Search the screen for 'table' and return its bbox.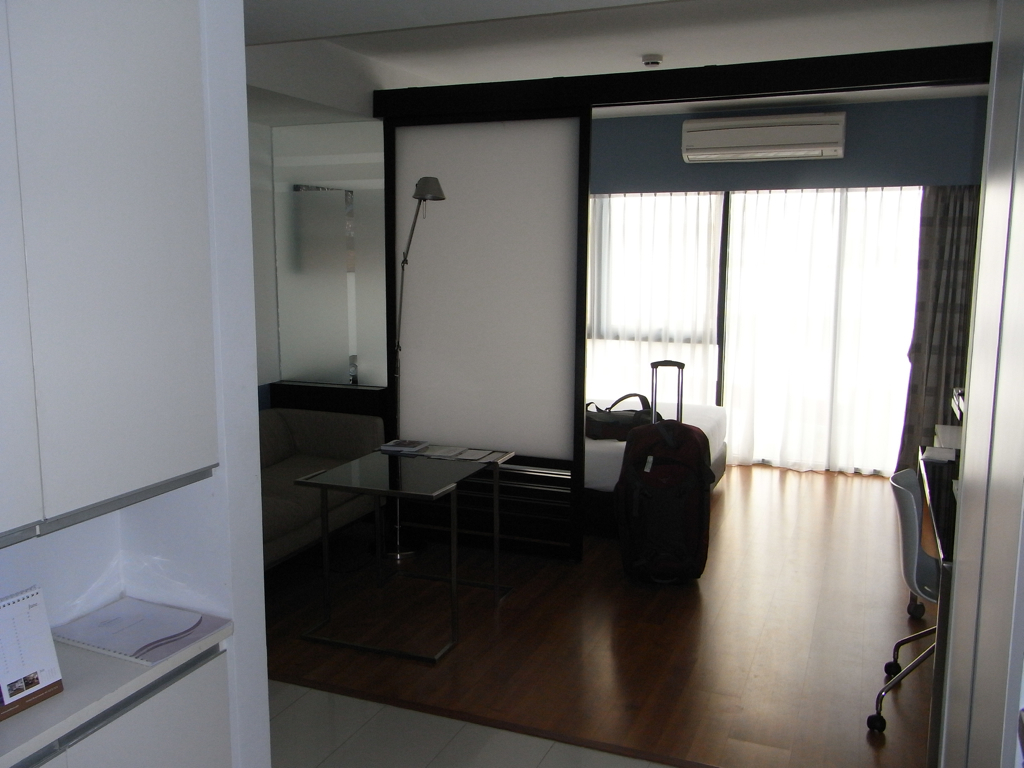
Found: {"left": 290, "top": 423, "right": 497, "bottom": 631}.
